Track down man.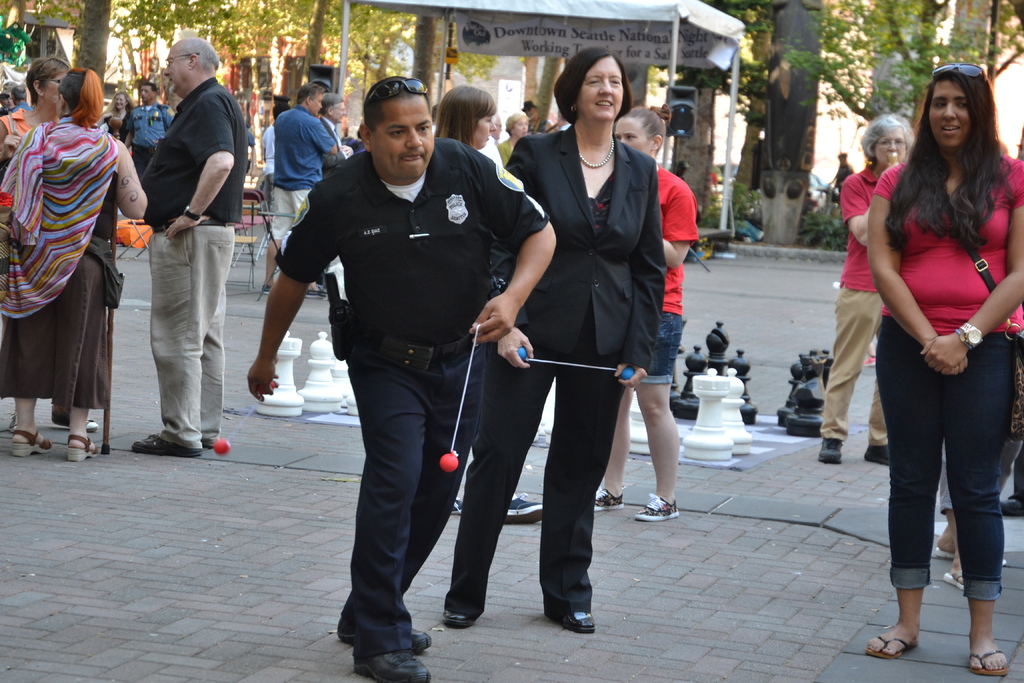
Tracked to box=[0, 92, 14, 115].
